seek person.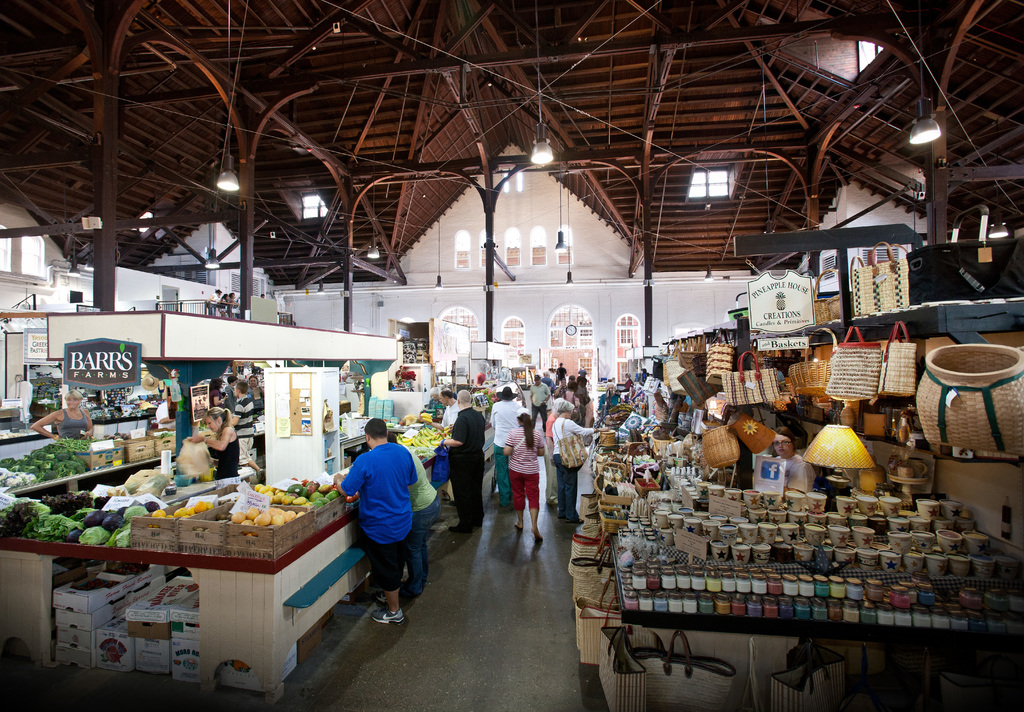
[391,433,438,598].
